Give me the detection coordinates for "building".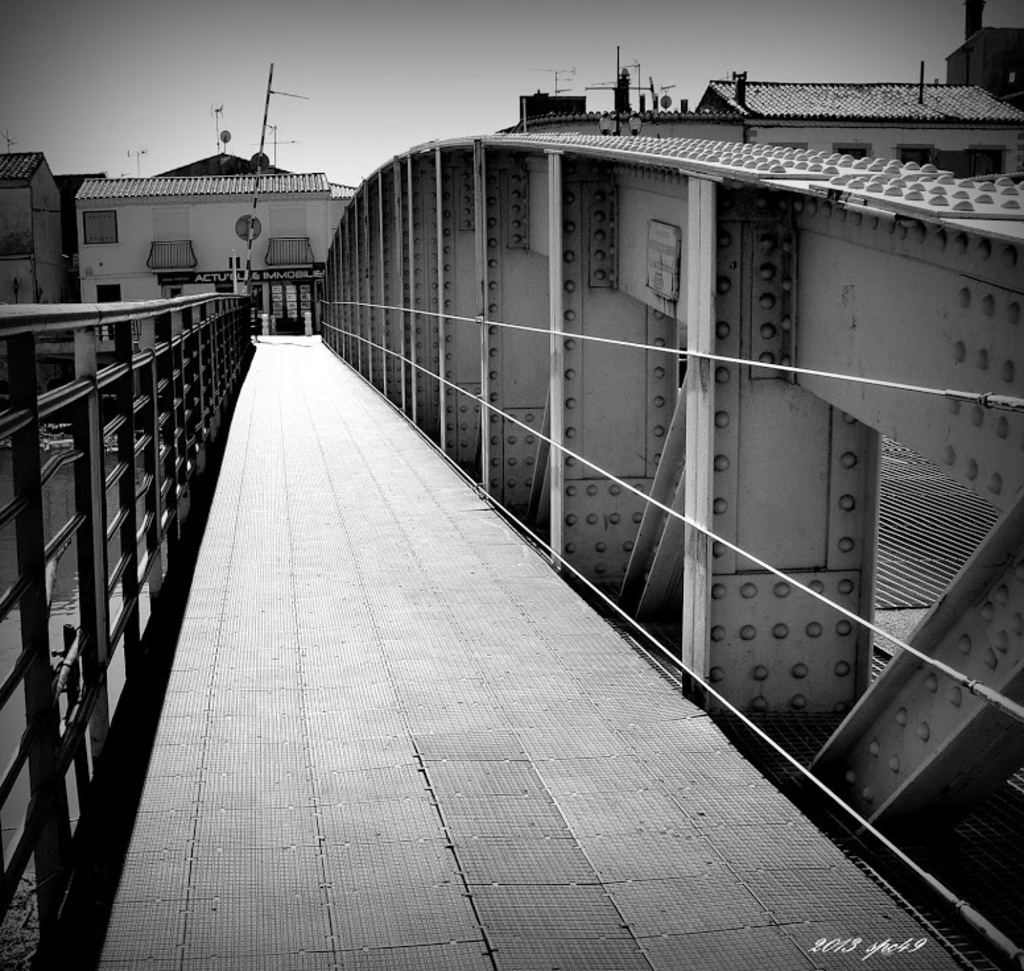
crop(0, 154, 63, 327).
